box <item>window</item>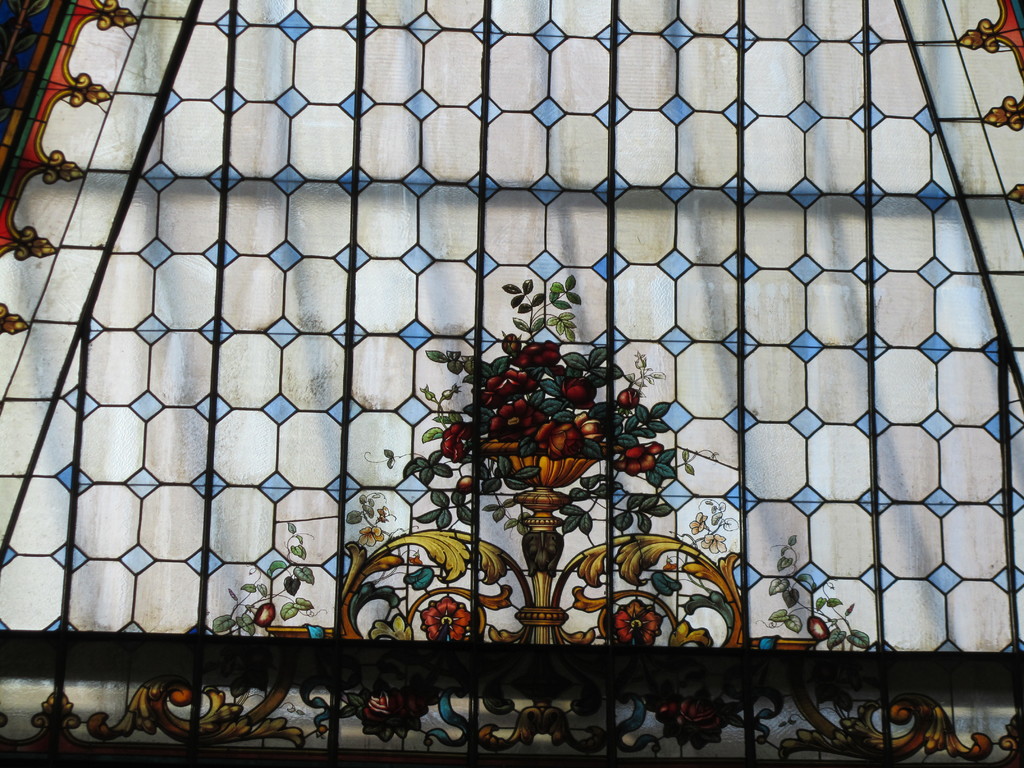
0 0 1023 767
